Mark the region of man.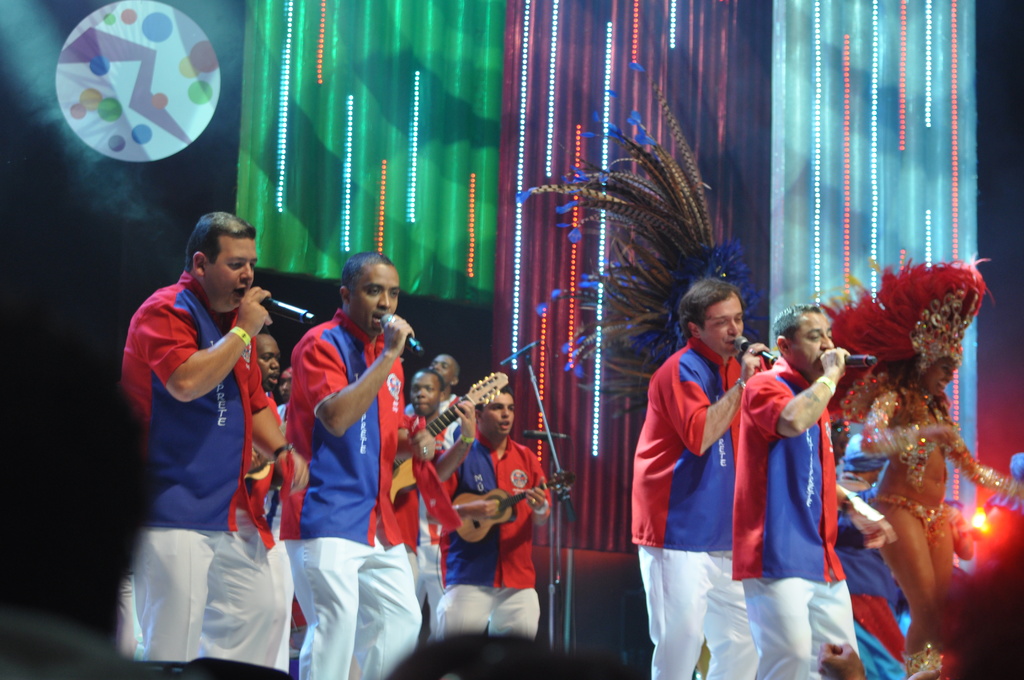
Region: (x1=113, y1=186, x2=308, y2=661).
